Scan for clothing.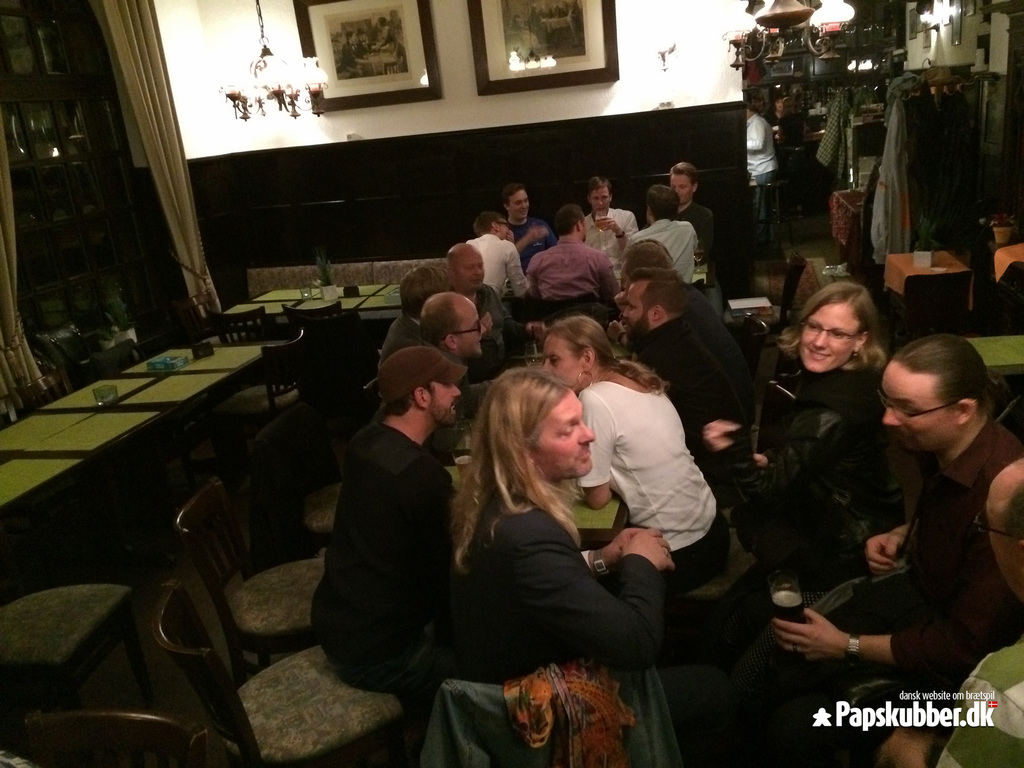
Scan result: locate(515, 243, 620, 318).
